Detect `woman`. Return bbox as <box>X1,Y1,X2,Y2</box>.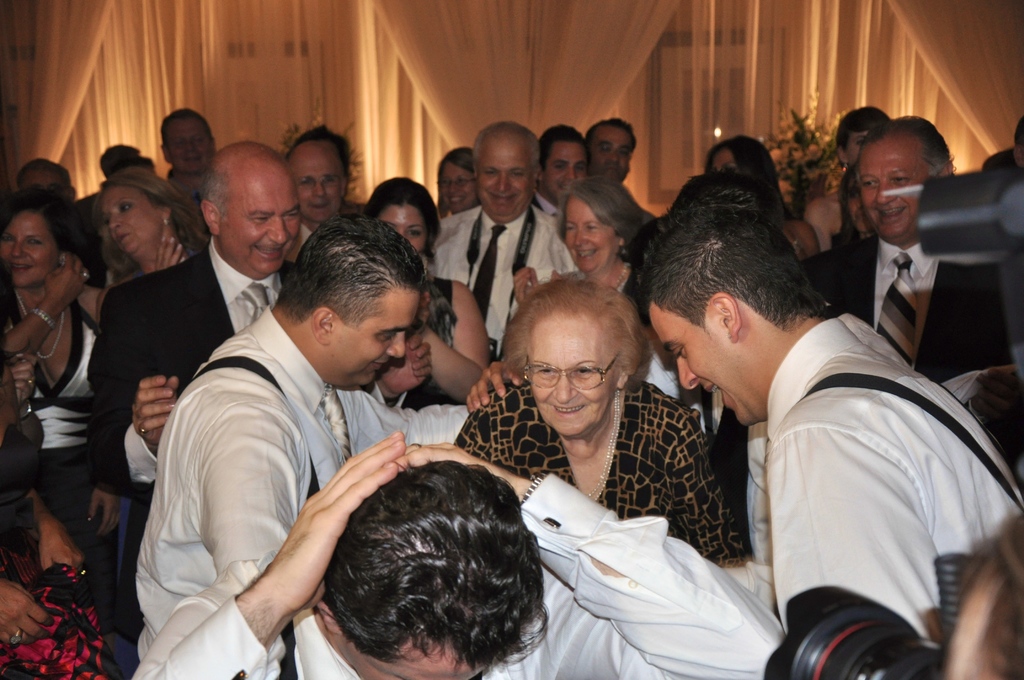
<box>360,175,488,411</box>.
